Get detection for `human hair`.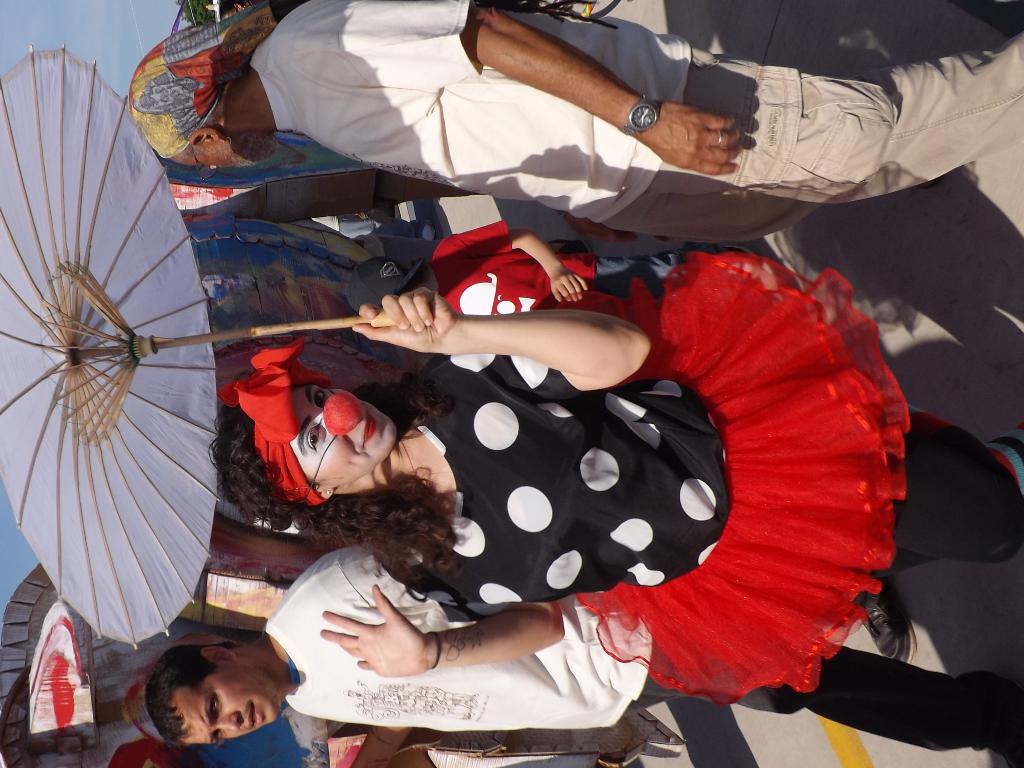
Detection: (396,266,428,295).
